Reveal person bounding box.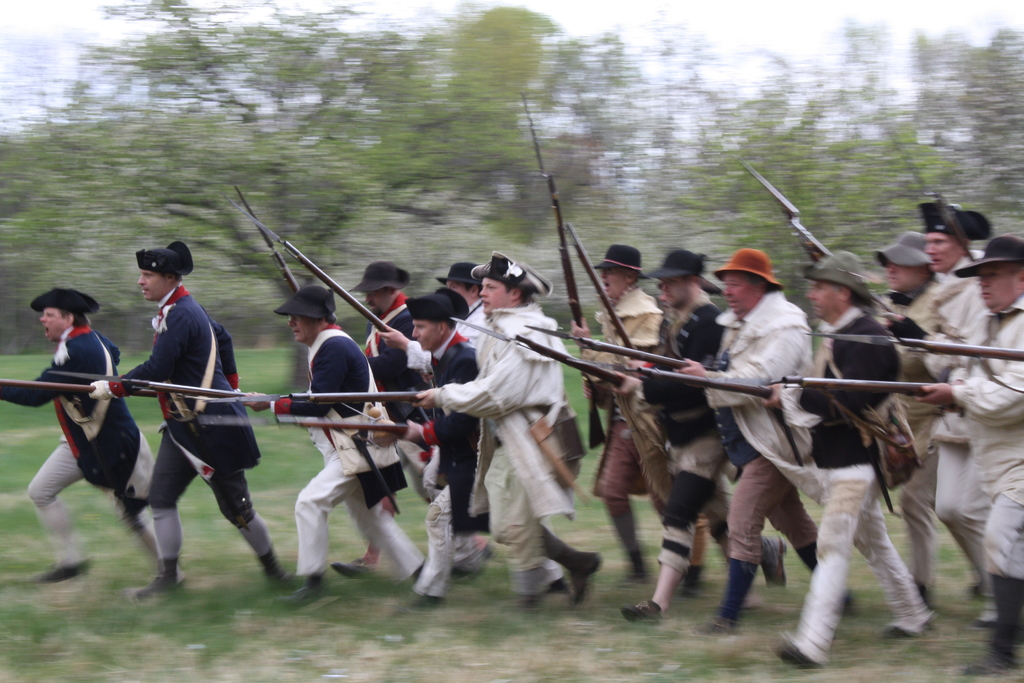
Revealed: bbox(869, 264, 993, 602).
